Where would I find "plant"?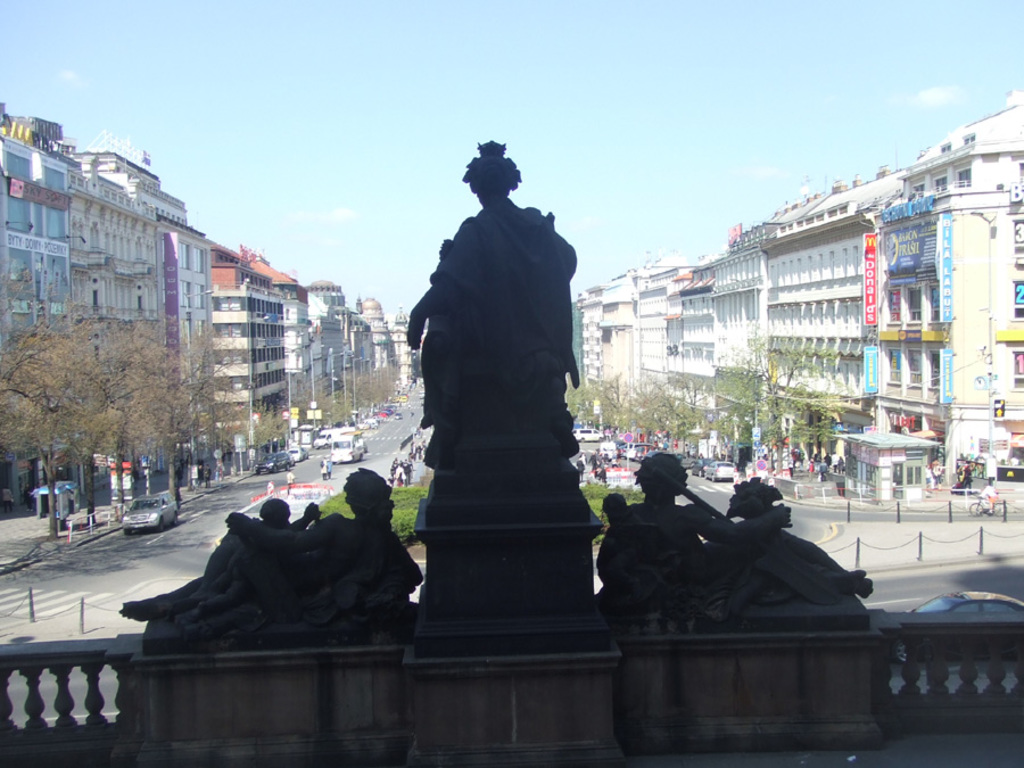
At BBox(565, 480, 683, 548).
